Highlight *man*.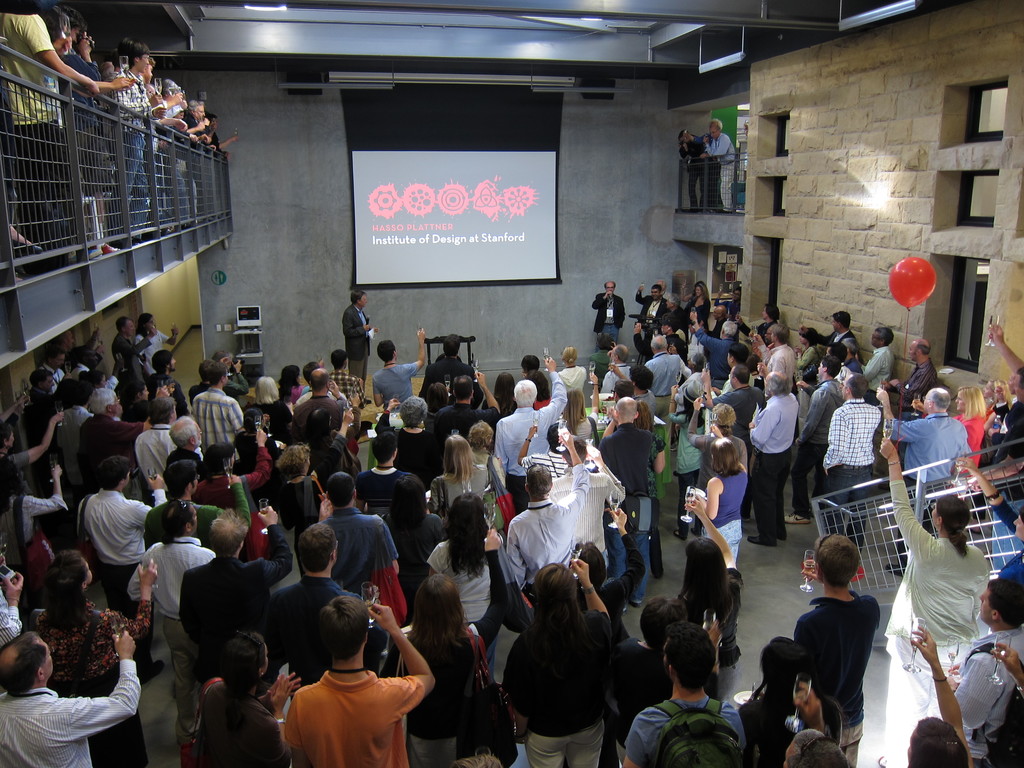
Highlighted region: pyautogui.locateOnScreen(330, 349, 358, 408).
